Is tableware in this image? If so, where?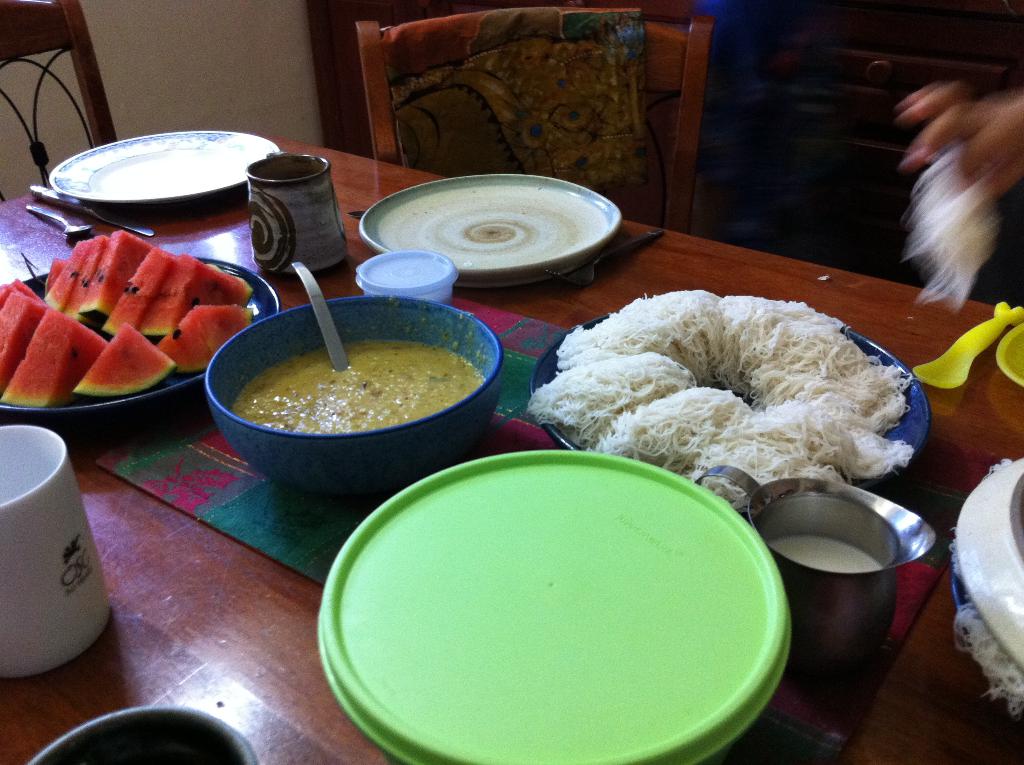
Yes, at BBox(246, 150, 349, 280).
